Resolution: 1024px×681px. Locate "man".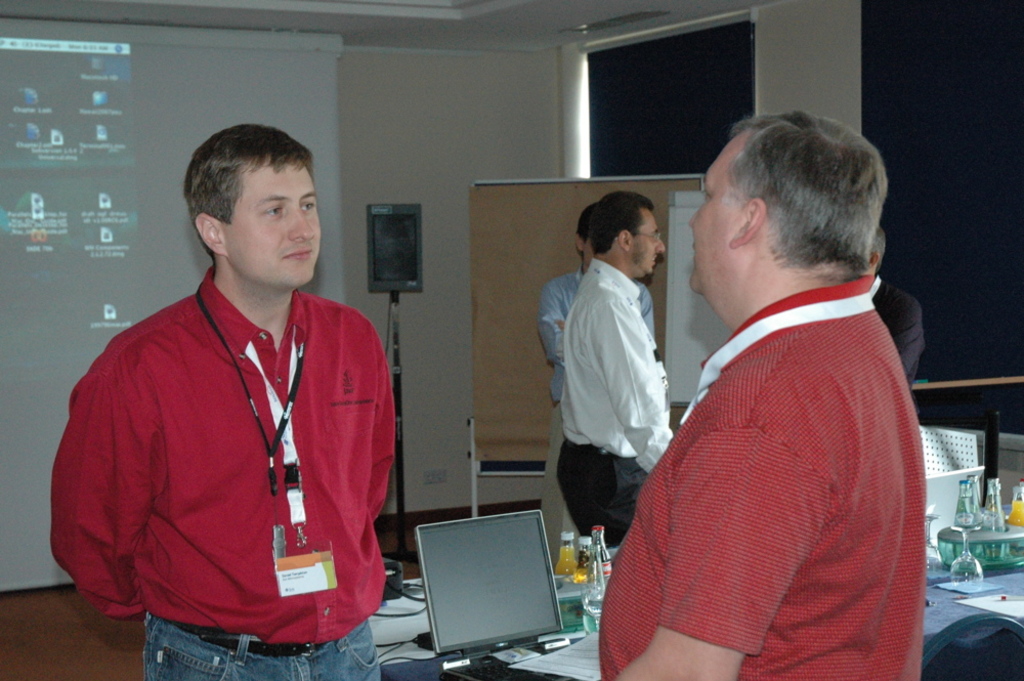
box(592, 69, 944, 672).
